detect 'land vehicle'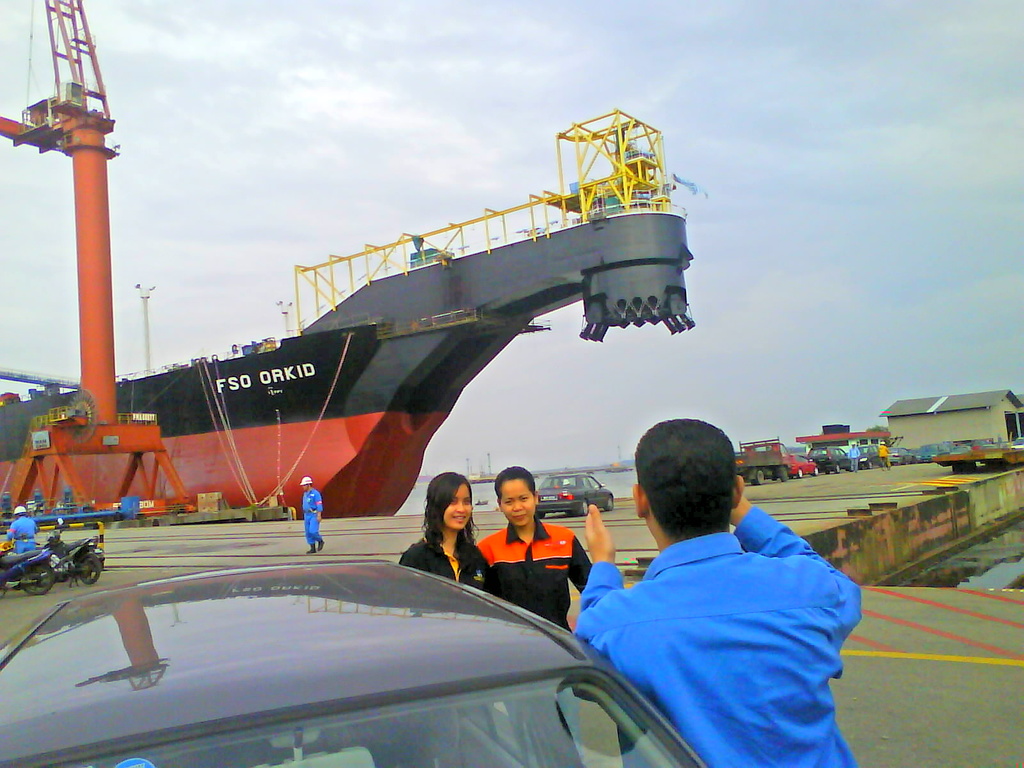
bbox=[982, 442, 1003, 451]
